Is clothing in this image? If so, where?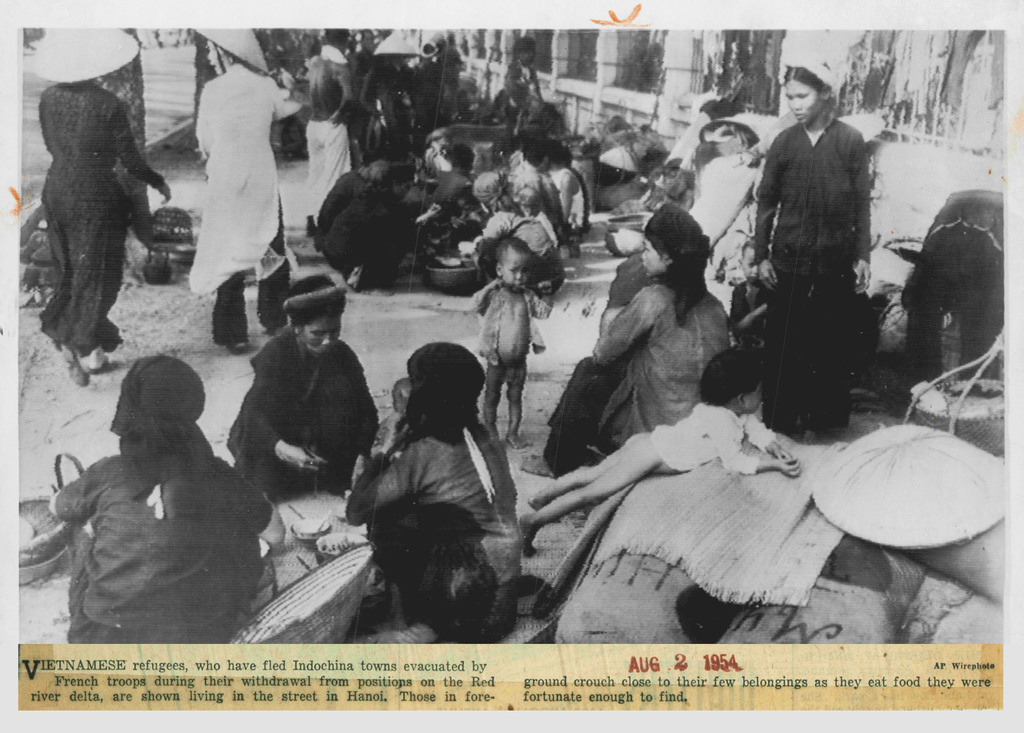
Yes, at [767,273,852,432].
